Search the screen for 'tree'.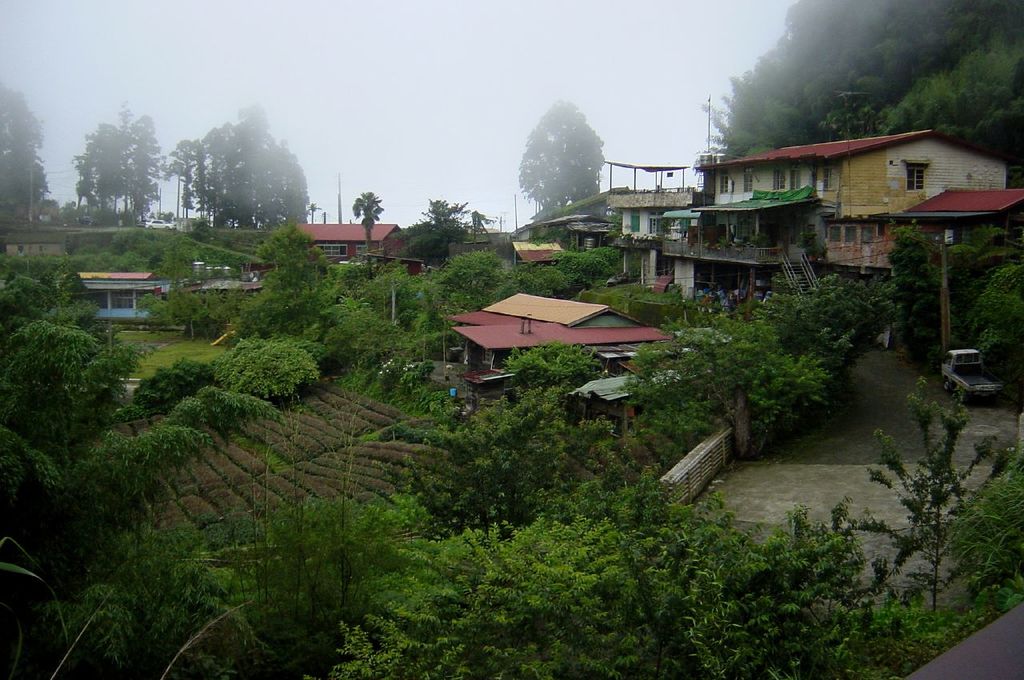
Found at Rect(350, 192, 389, 280).
